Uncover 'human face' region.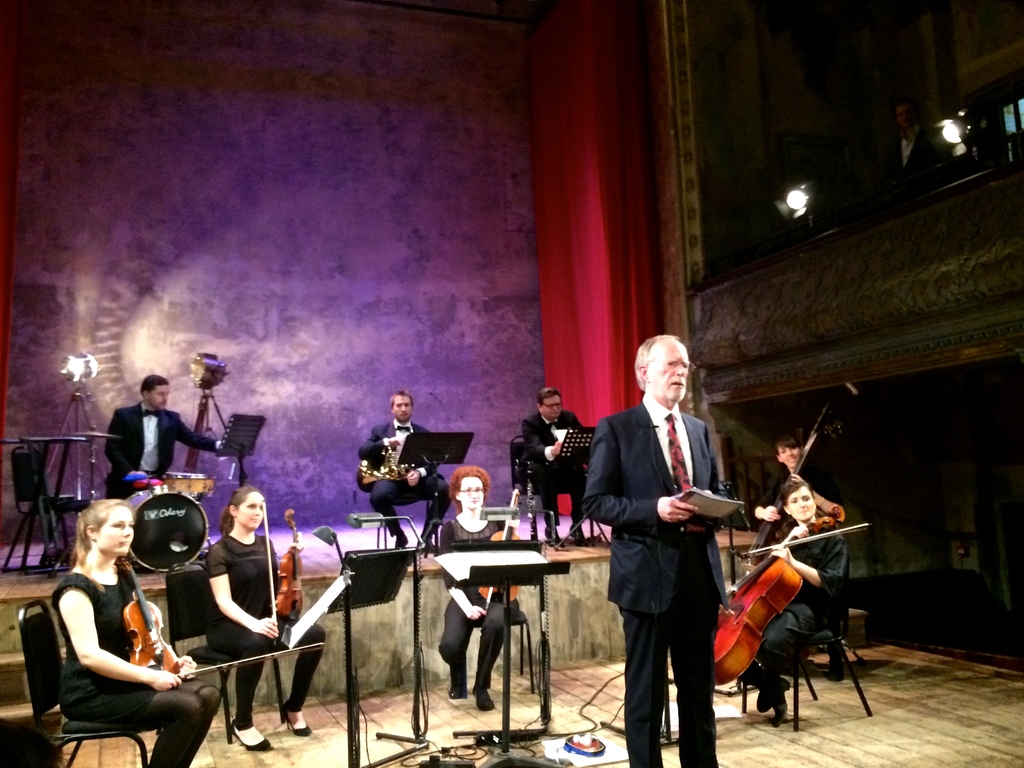
Uncovered: [x1=542, y1=394, x2=562, y2=420].
